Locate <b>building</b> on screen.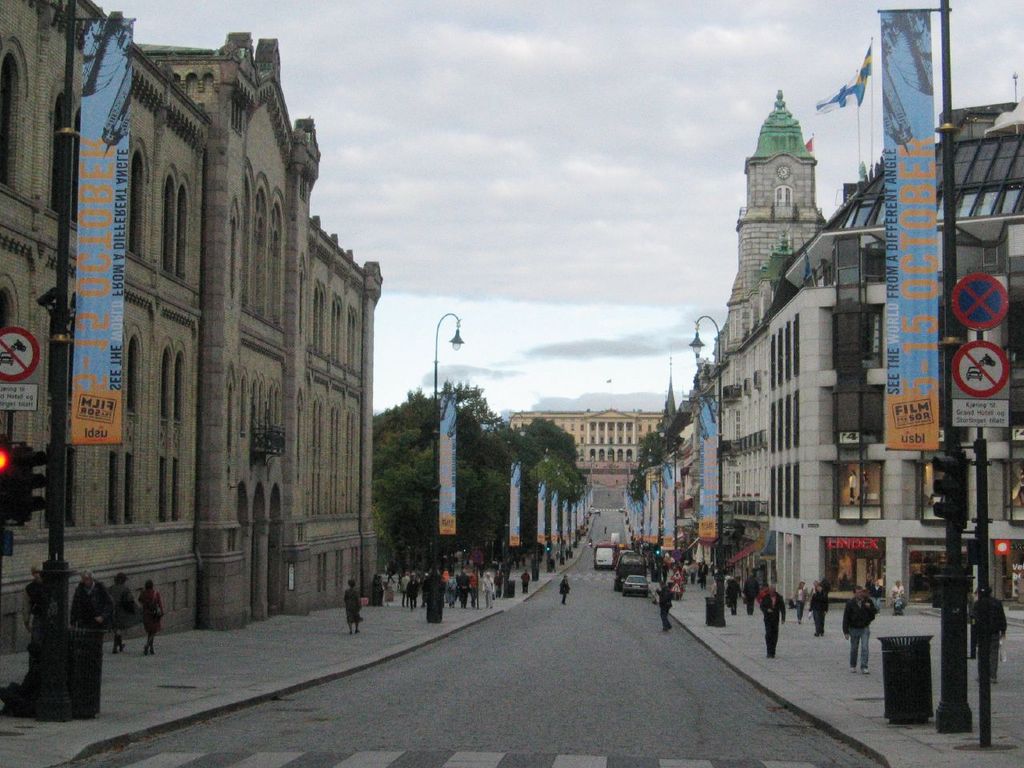
On screen at <bbox>506, 406, 670, 484</bbox>.
